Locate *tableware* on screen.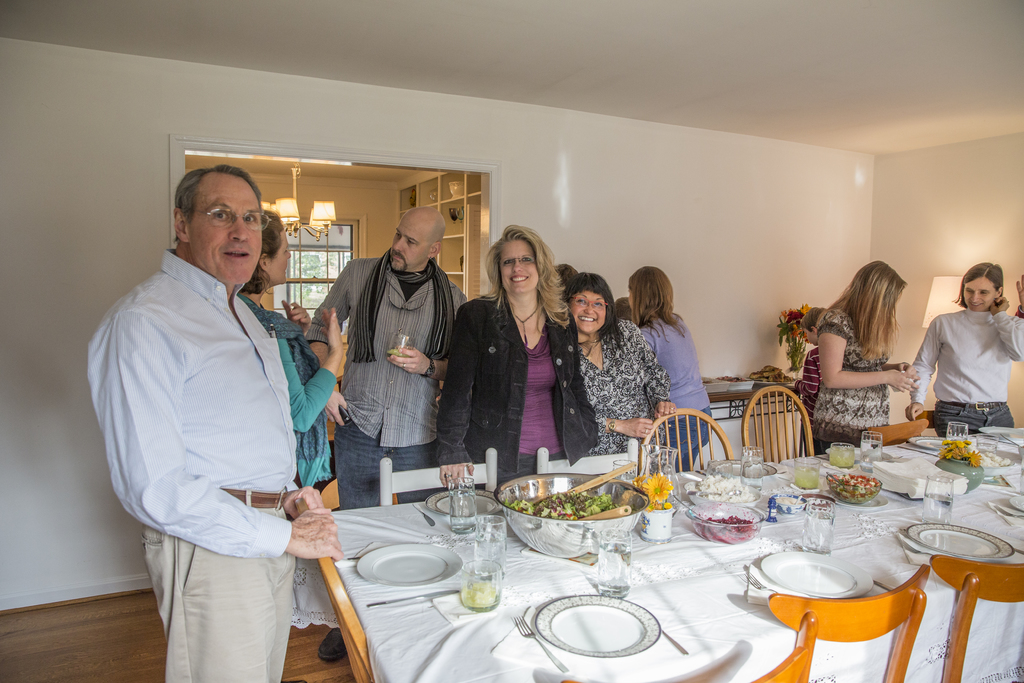
On screen at (688,504,762,545).
